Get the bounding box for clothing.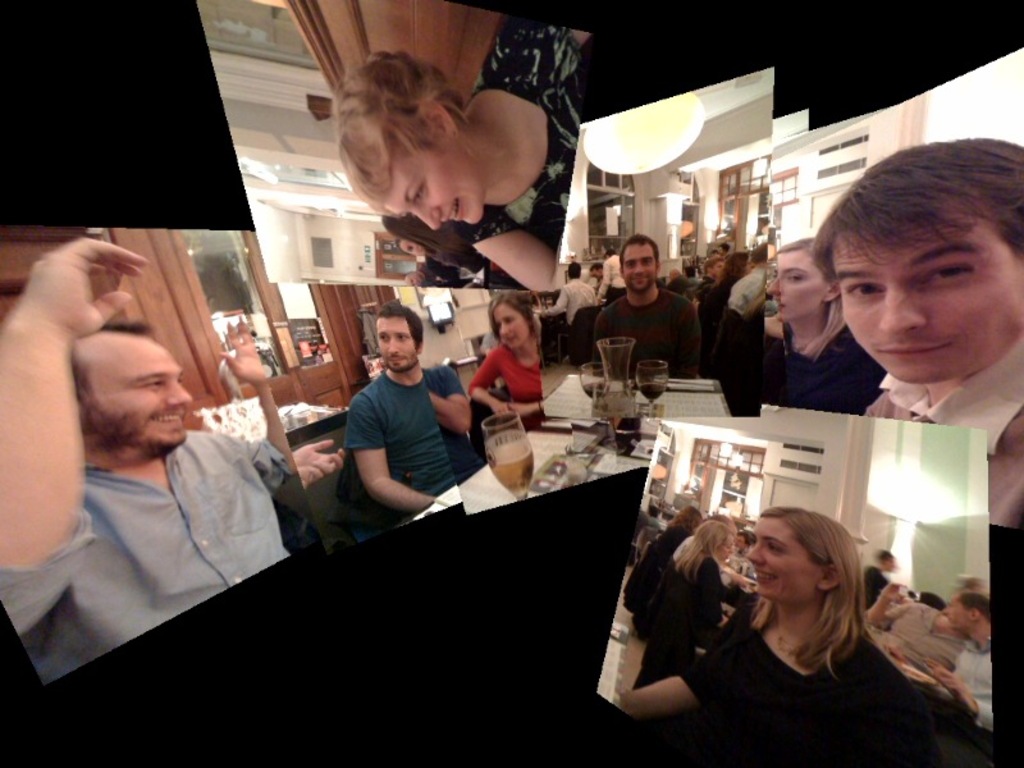
[left=854, top=321, right=1023, bottom=530].
